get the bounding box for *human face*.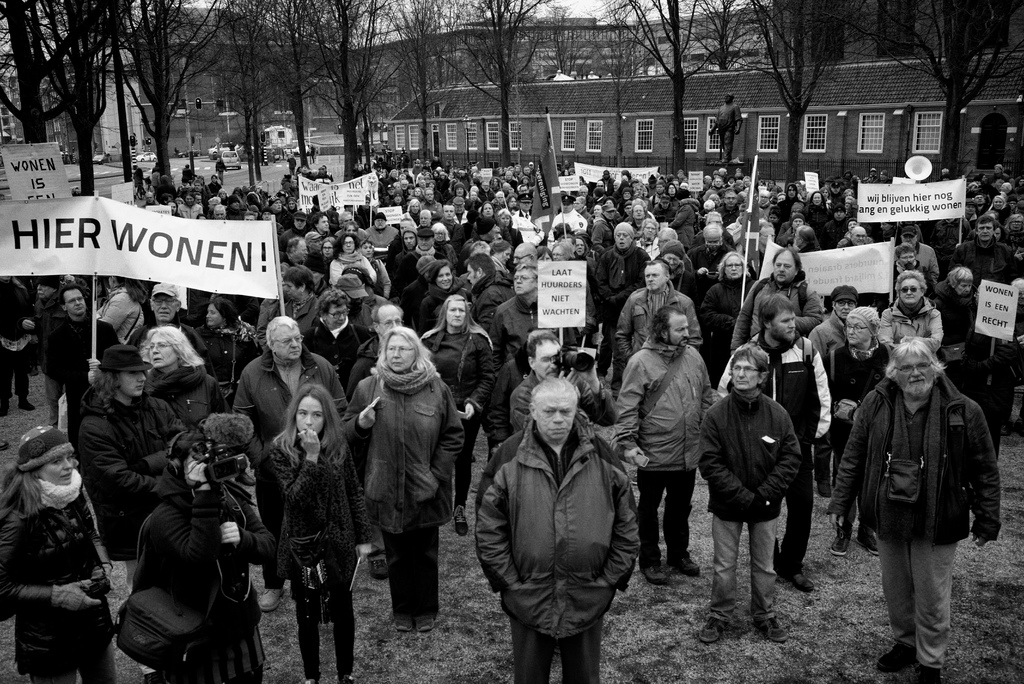
{"left": 244, "top": 213, "right": 255, "bottom": 220}.
